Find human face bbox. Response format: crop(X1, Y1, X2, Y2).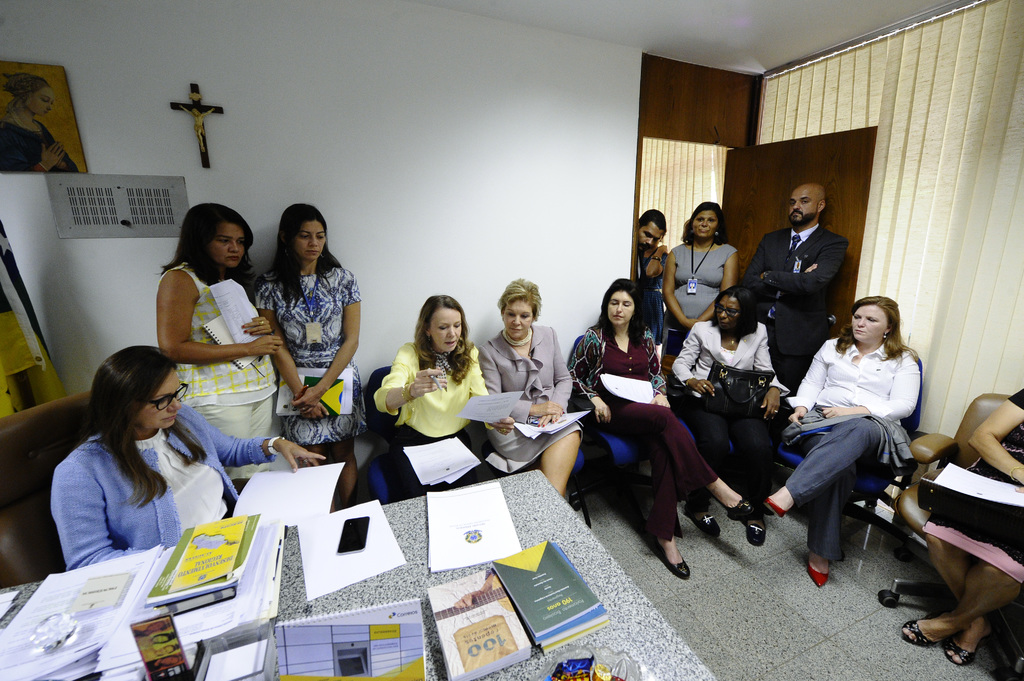
crop(135, 366, 181, 435).
